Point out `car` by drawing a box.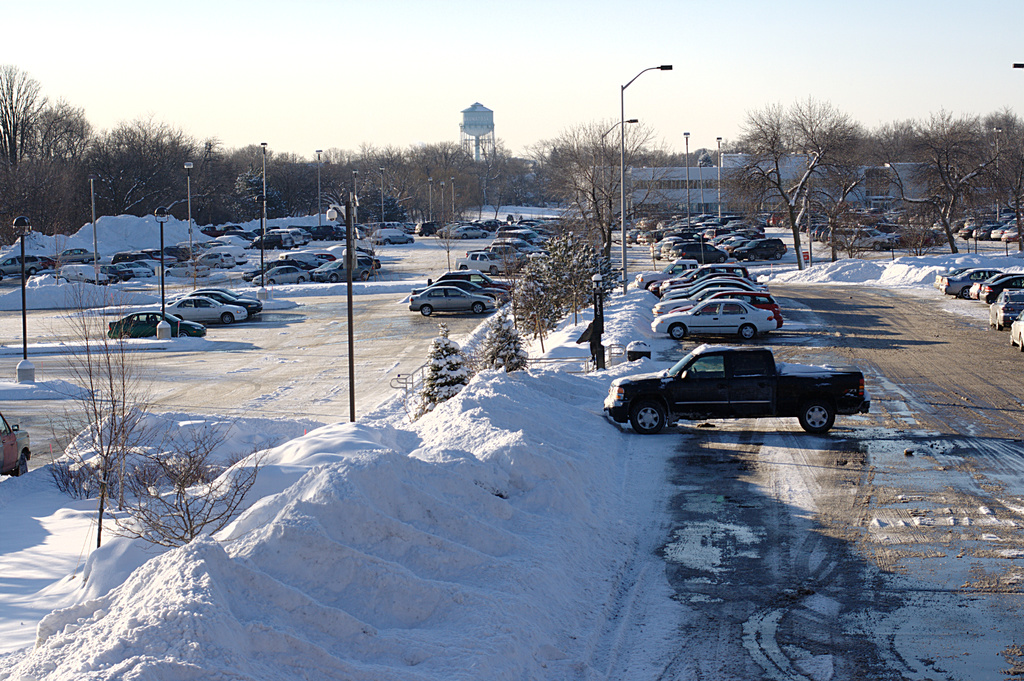
crop(163, 291, 247, 324).
